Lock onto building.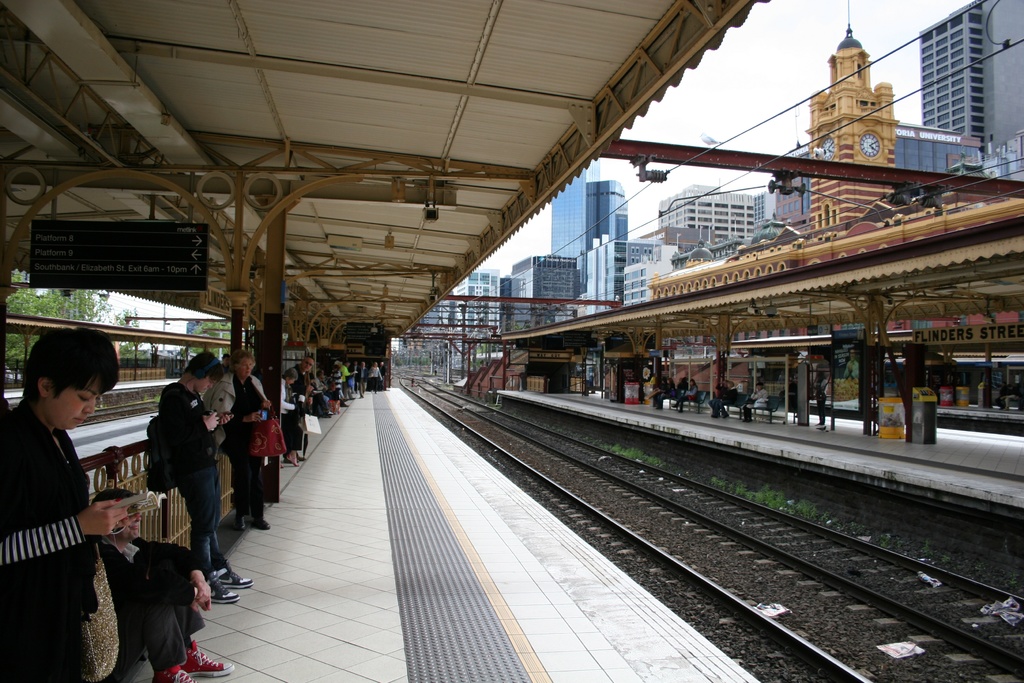
Locked: <region>662, 183, 751, 242</region>.
